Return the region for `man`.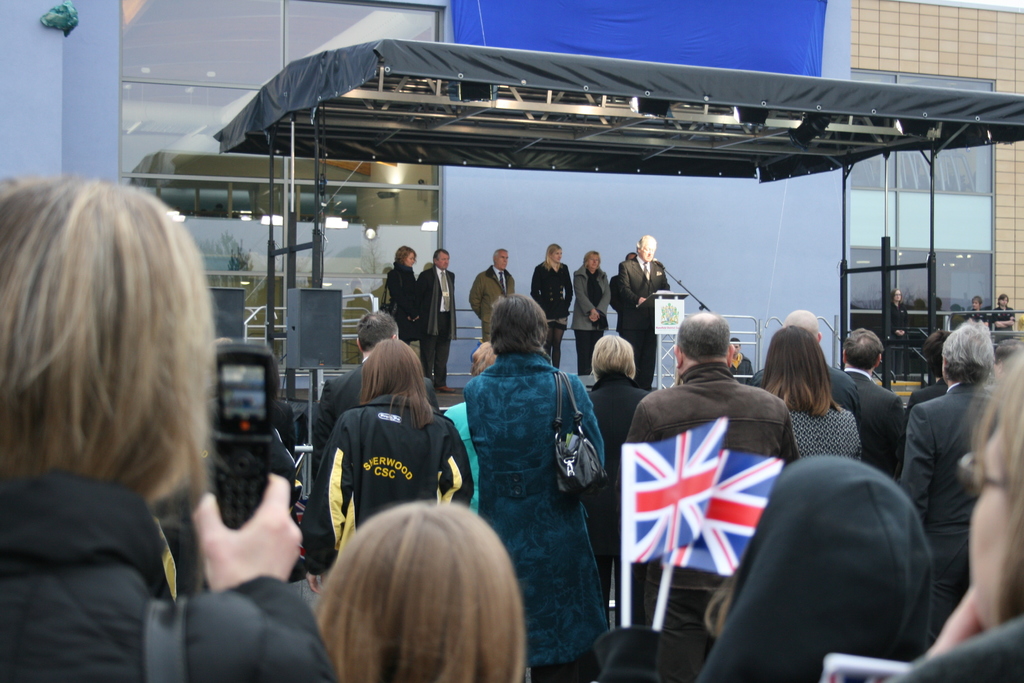
detection(311, 299, 406, 473).
